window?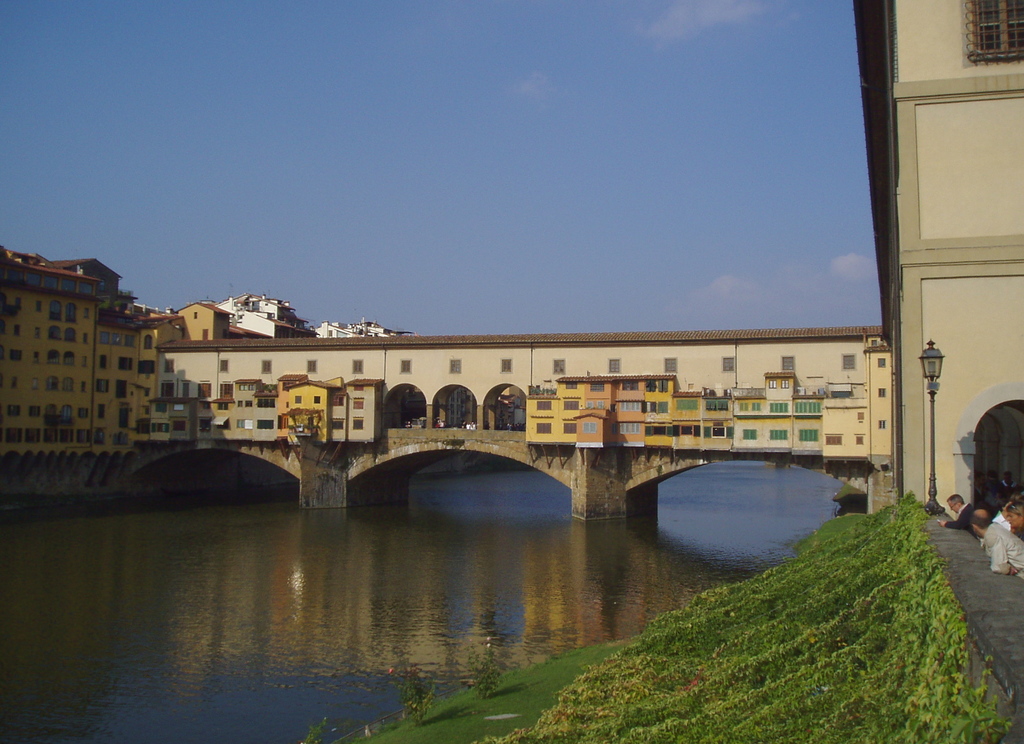
33/407/40/415
